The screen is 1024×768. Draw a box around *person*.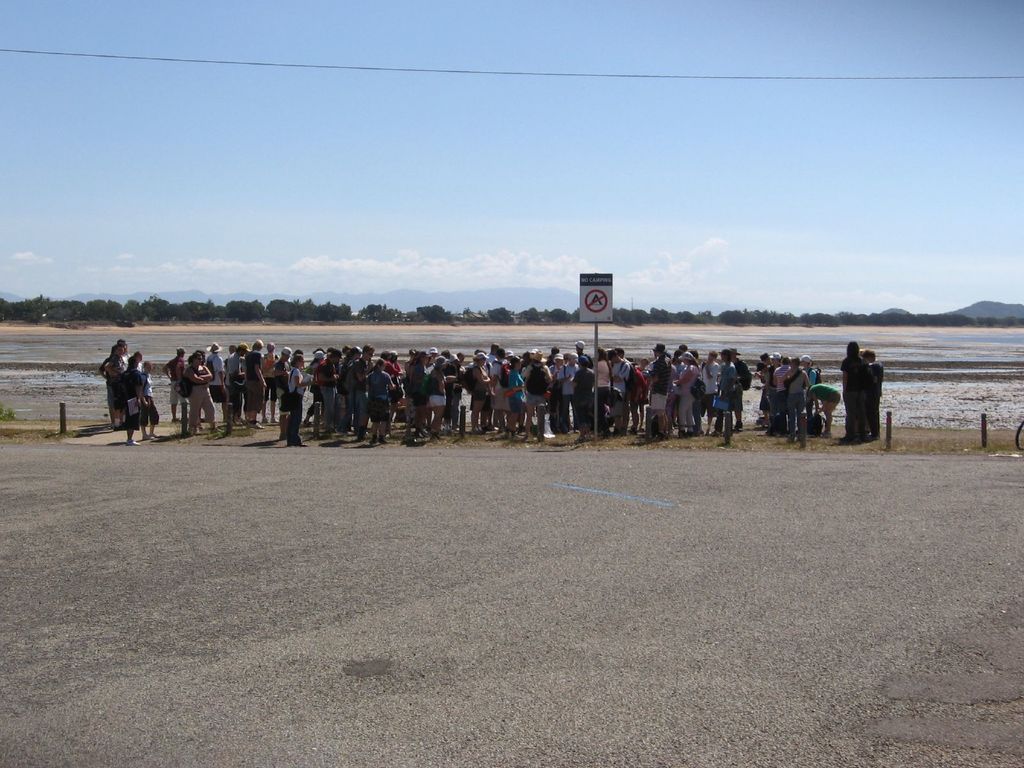
region(221, 339, 245, 419).
